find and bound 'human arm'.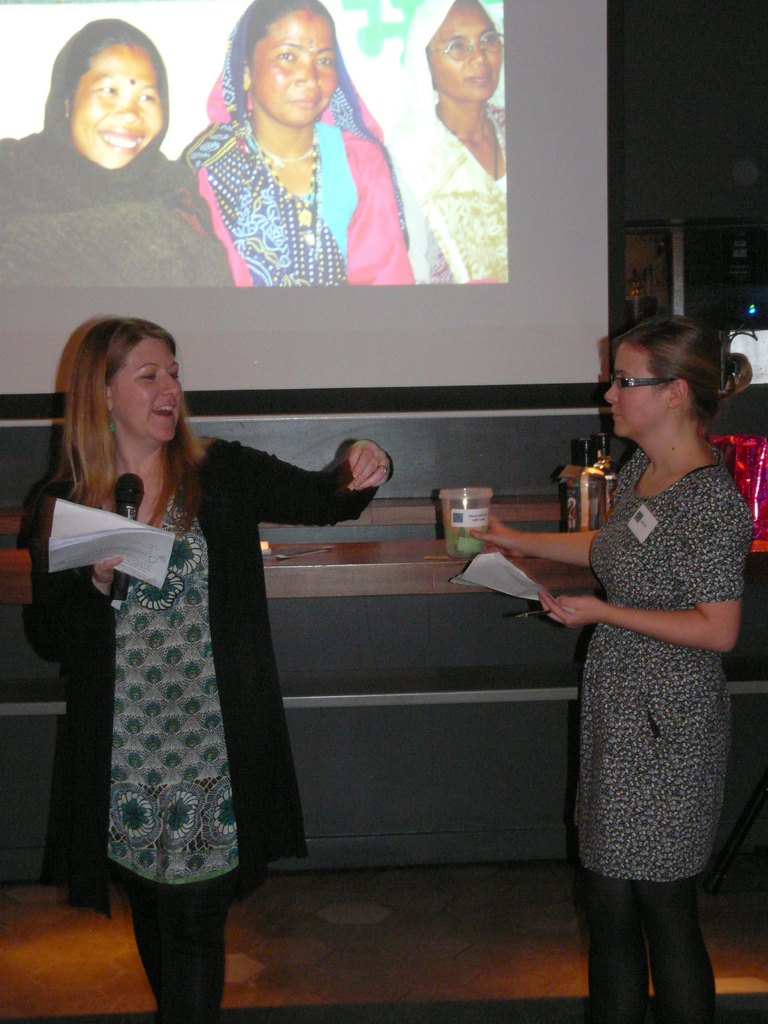
Bound: select_region(243, 428, 411, 545).
